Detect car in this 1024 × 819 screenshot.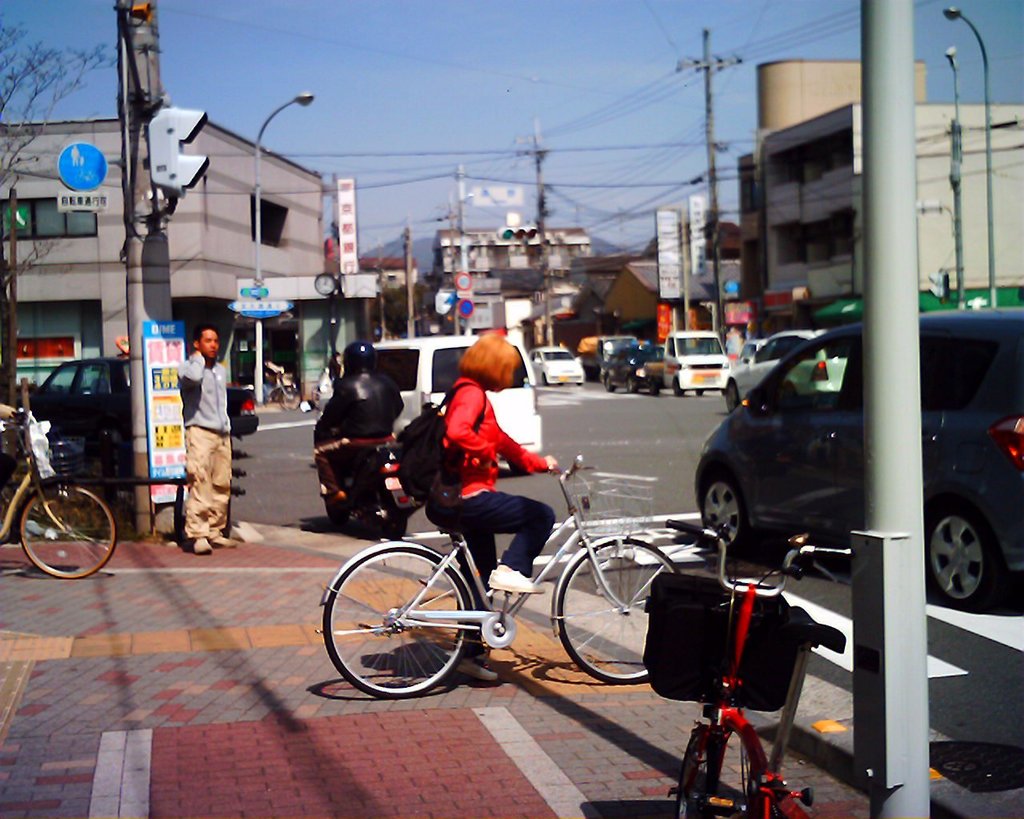
Detection: x1=693 y1=307 x2=1023 y2=608.
